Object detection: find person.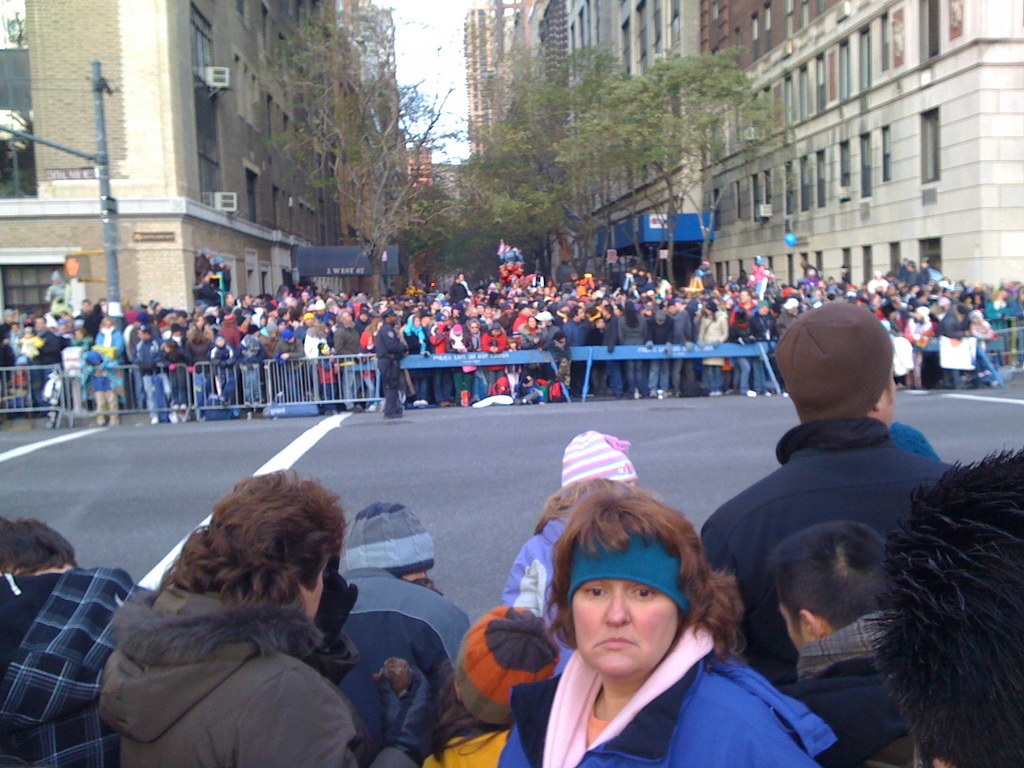
<region>0, 513, 147, 767</region>.
